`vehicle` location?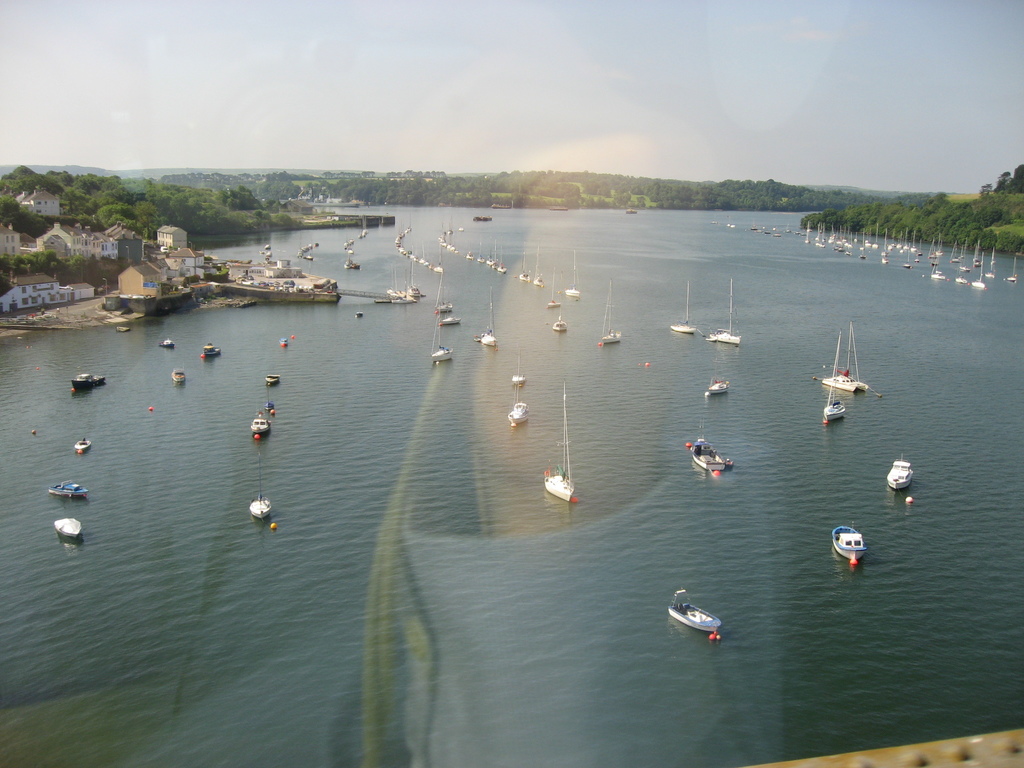
<bbox>49, 477, 91, 499</bbox>
